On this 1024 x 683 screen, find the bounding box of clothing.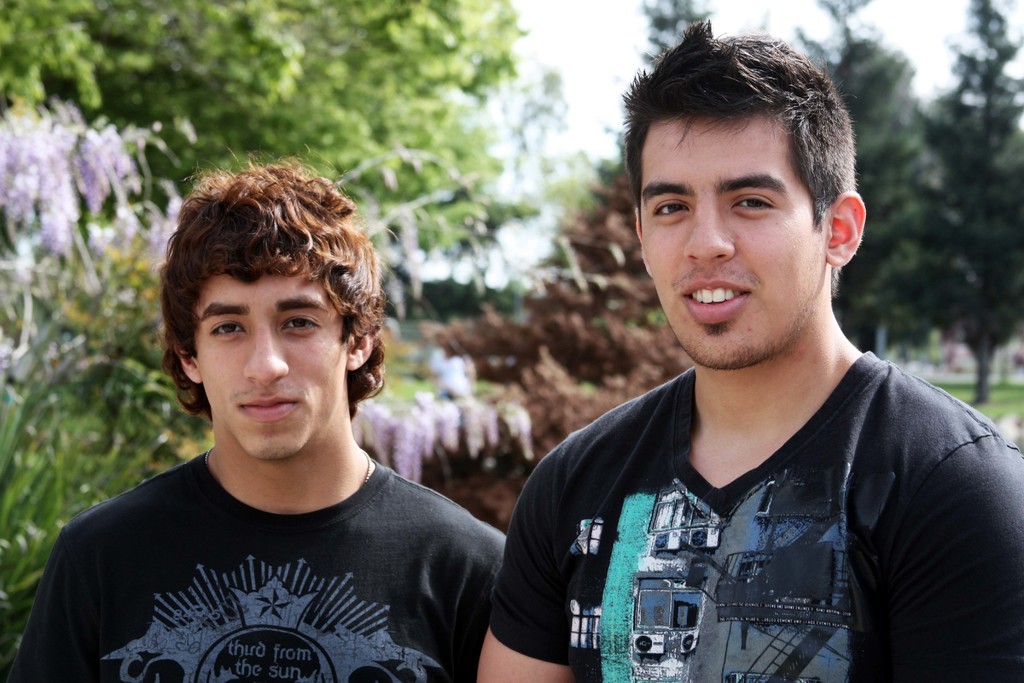
Bounding box: {"x1": 493, "y1": 344, "x2": 1023, "y2": 682}.
